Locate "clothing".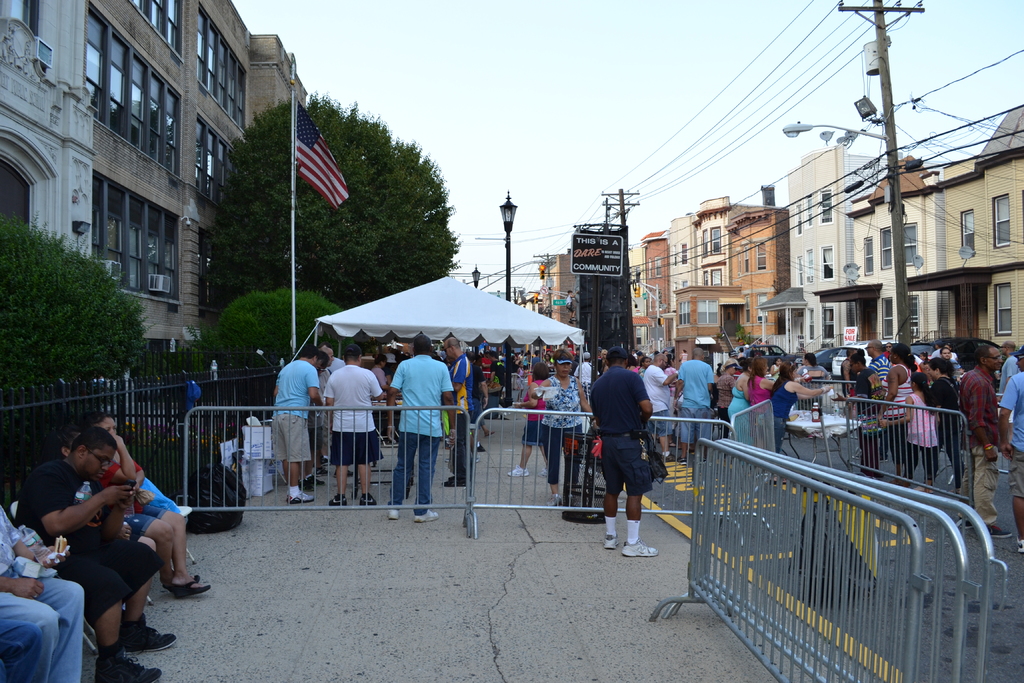
Bounding box: 394 355 442 435.
